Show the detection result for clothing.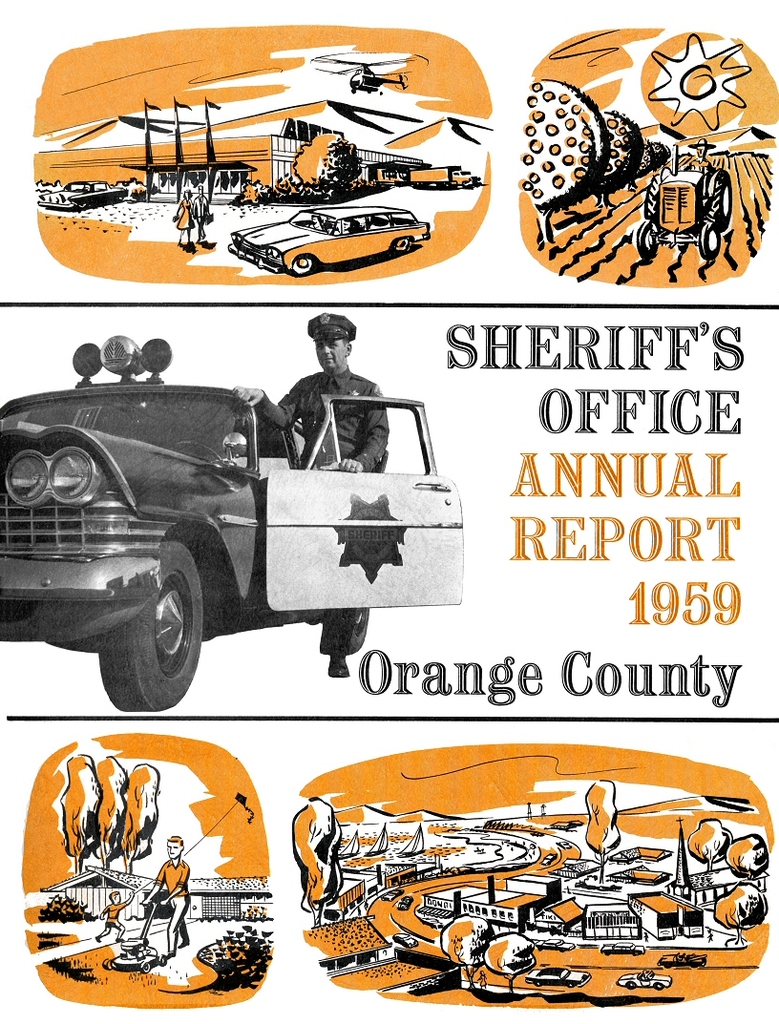
box(158, 861, 189, 902).
